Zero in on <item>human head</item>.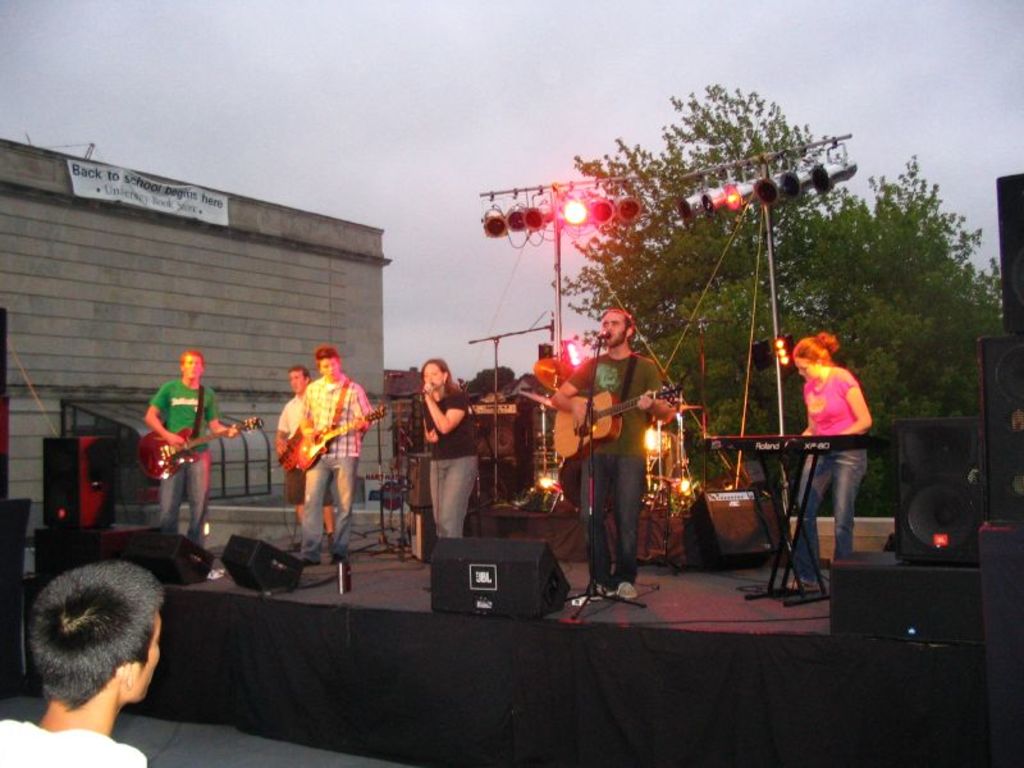
Zeroed in: <bbox>177, 353, 209, 383</bbox>.
